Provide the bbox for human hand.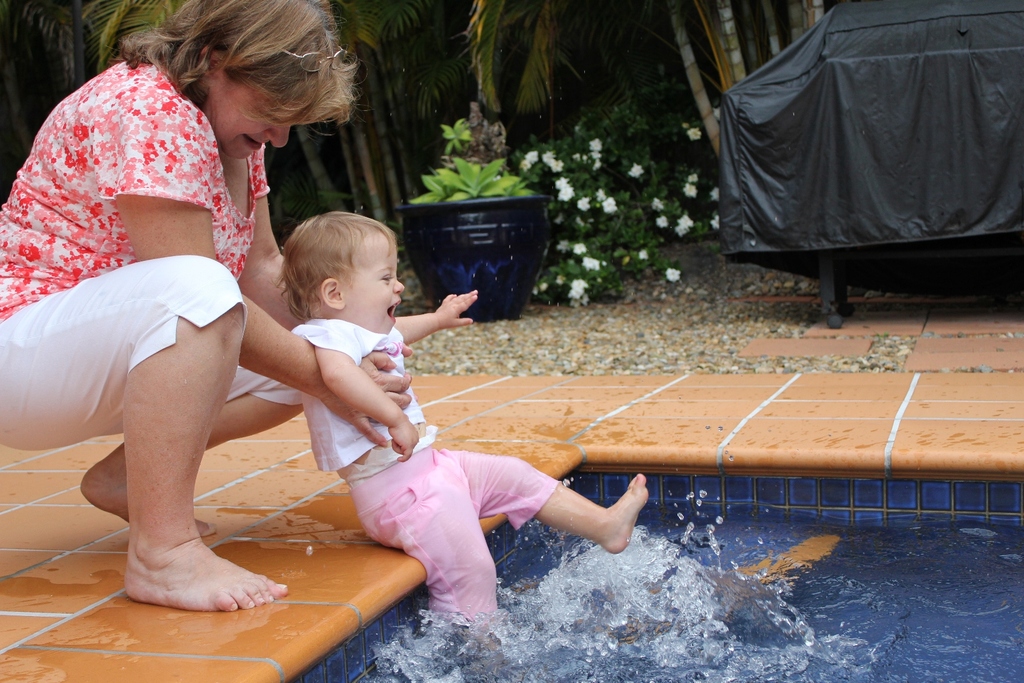
325:352:413:449.
